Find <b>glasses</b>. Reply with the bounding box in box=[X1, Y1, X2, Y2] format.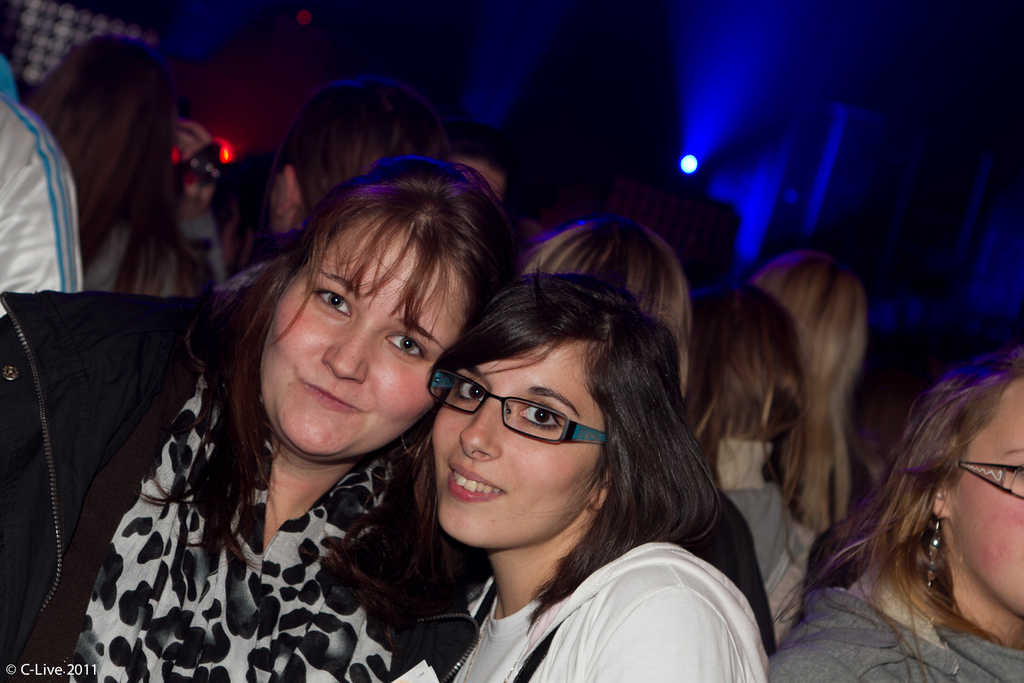
box=[433, 384, 608, 467].
